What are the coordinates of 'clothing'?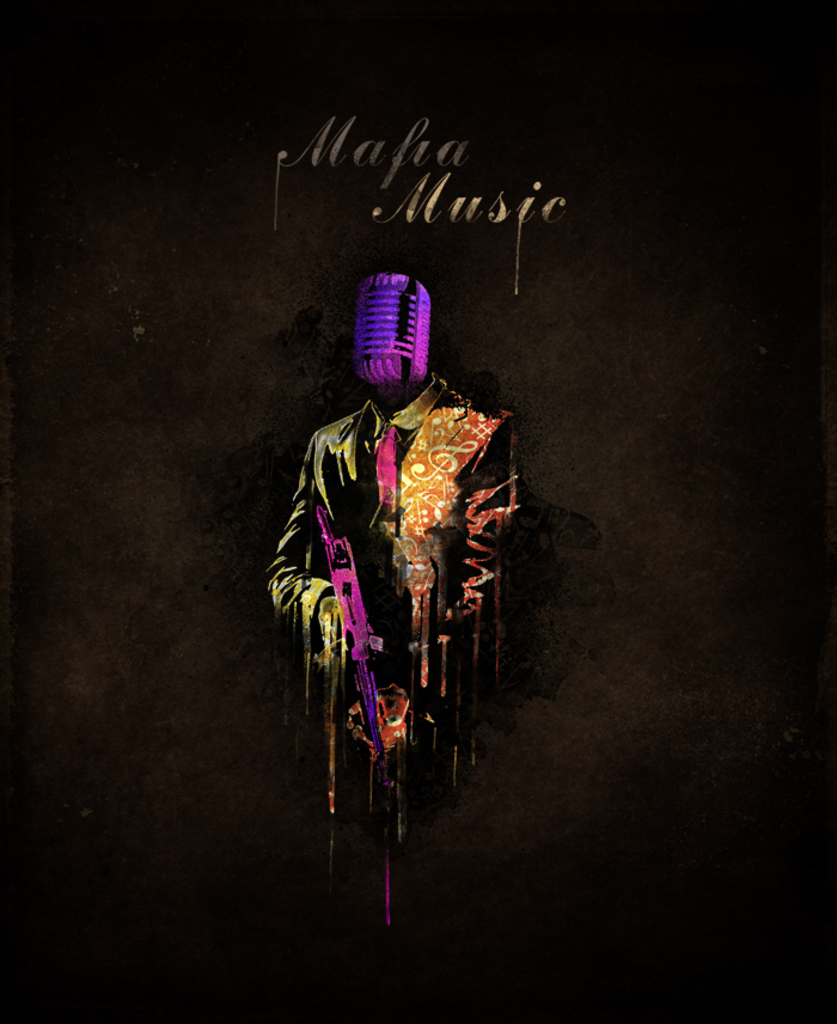
287:327:519:800.
